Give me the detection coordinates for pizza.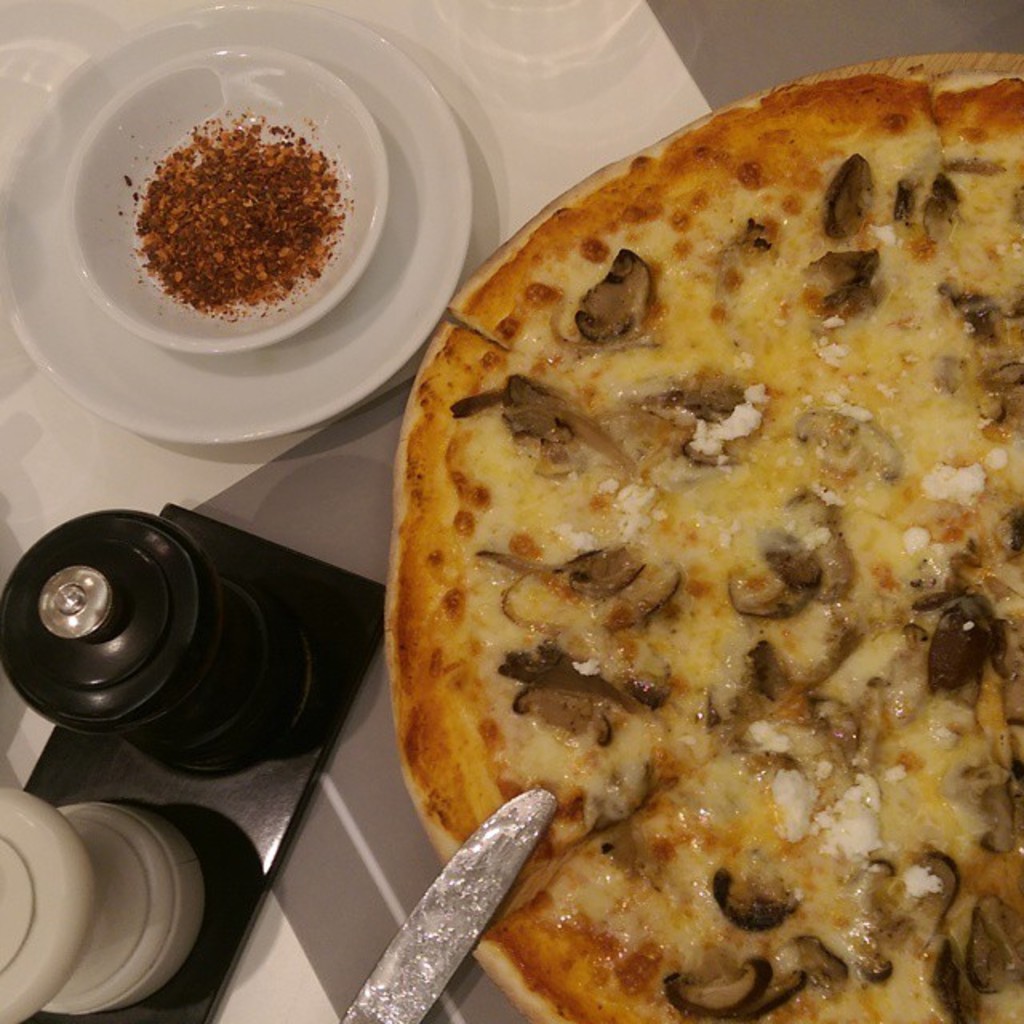
bbox=(386, 74, 1022, 1022).
